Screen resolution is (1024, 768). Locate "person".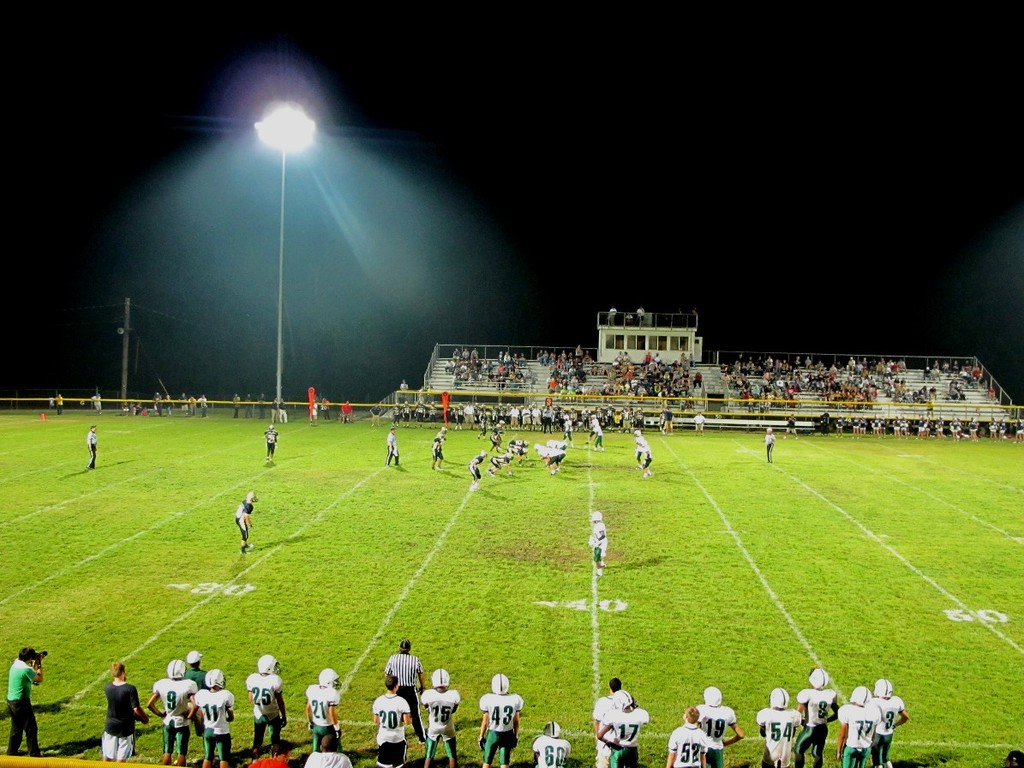
270, 393, 275, 419.
